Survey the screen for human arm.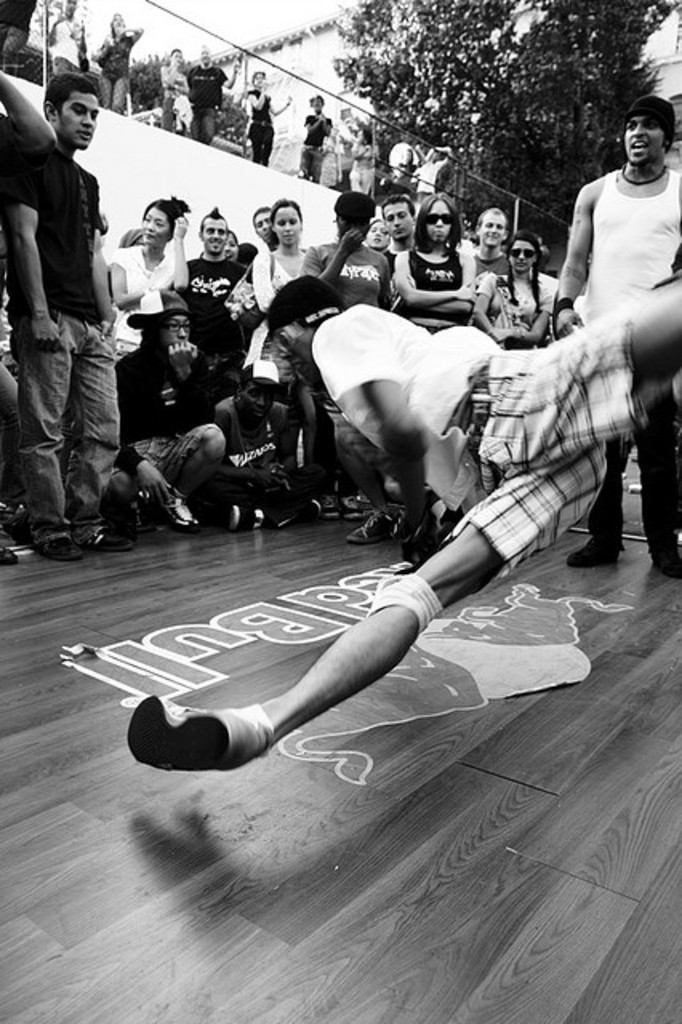
Survey found: Rect(250, 250, 271, 315).
